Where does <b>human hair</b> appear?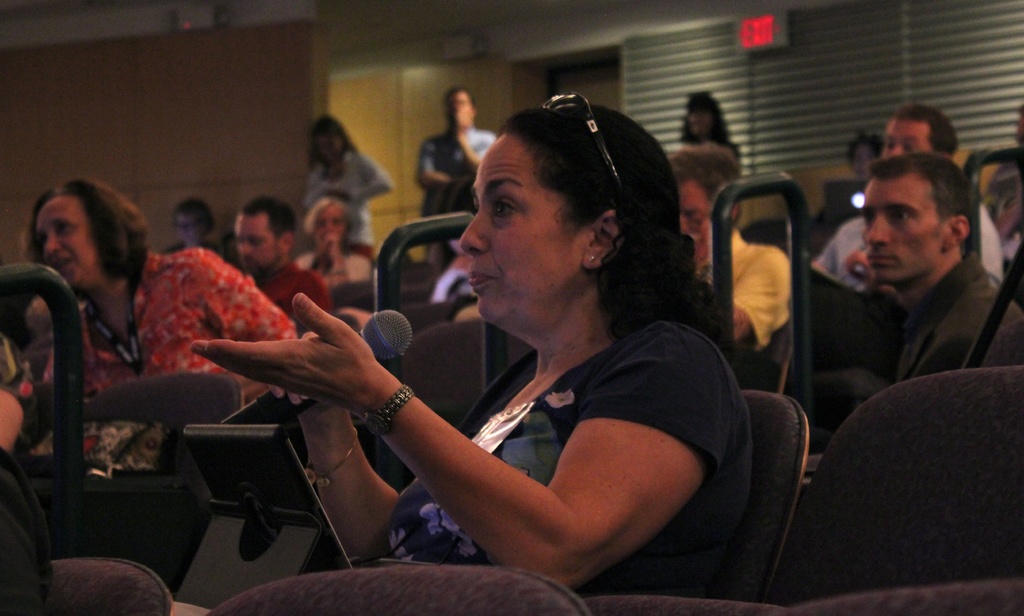
Appears at (x1=849, y1=134, x2=888, y2=166).
